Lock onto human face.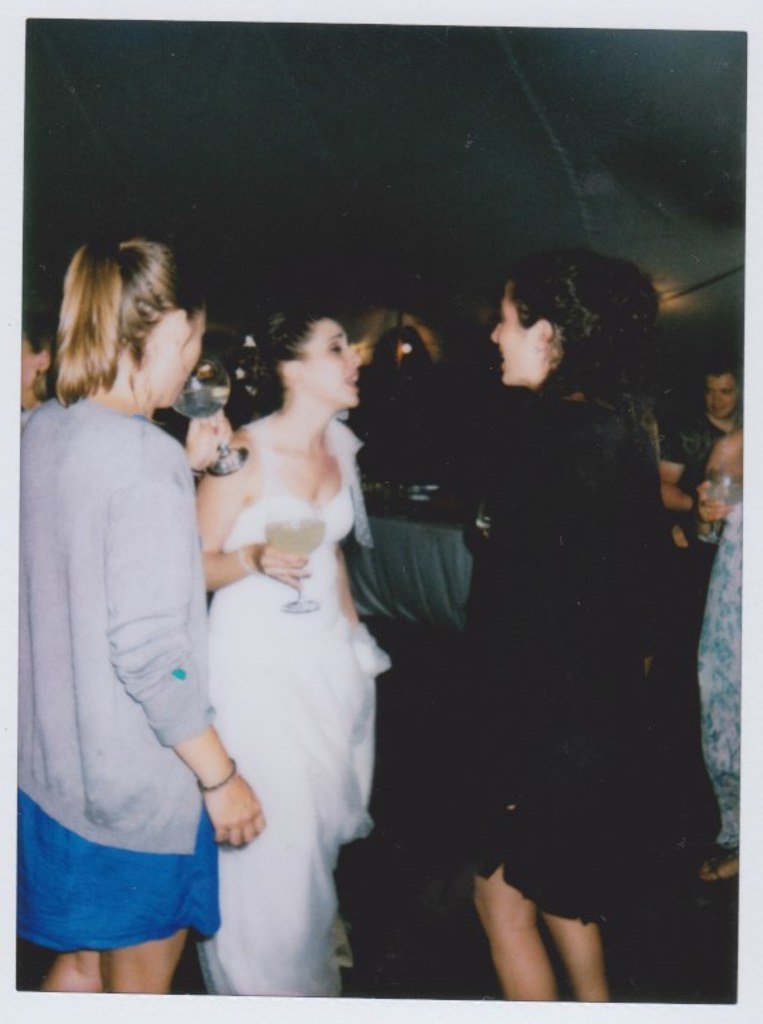
Locked: 707/377/746/413.
